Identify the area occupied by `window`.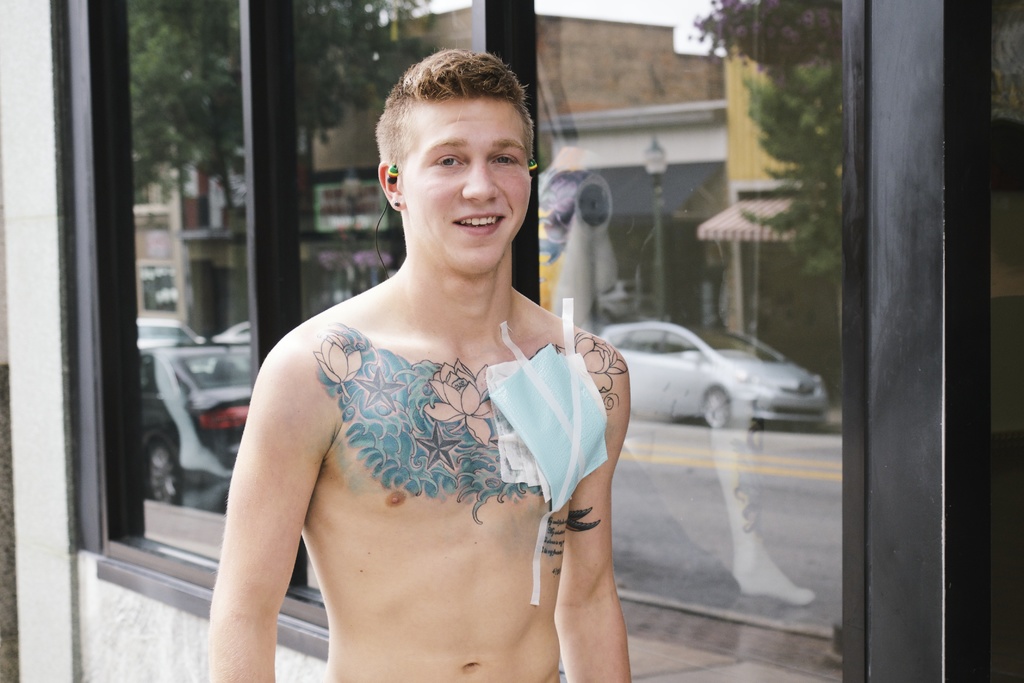
Area: 48,0,988,682.
